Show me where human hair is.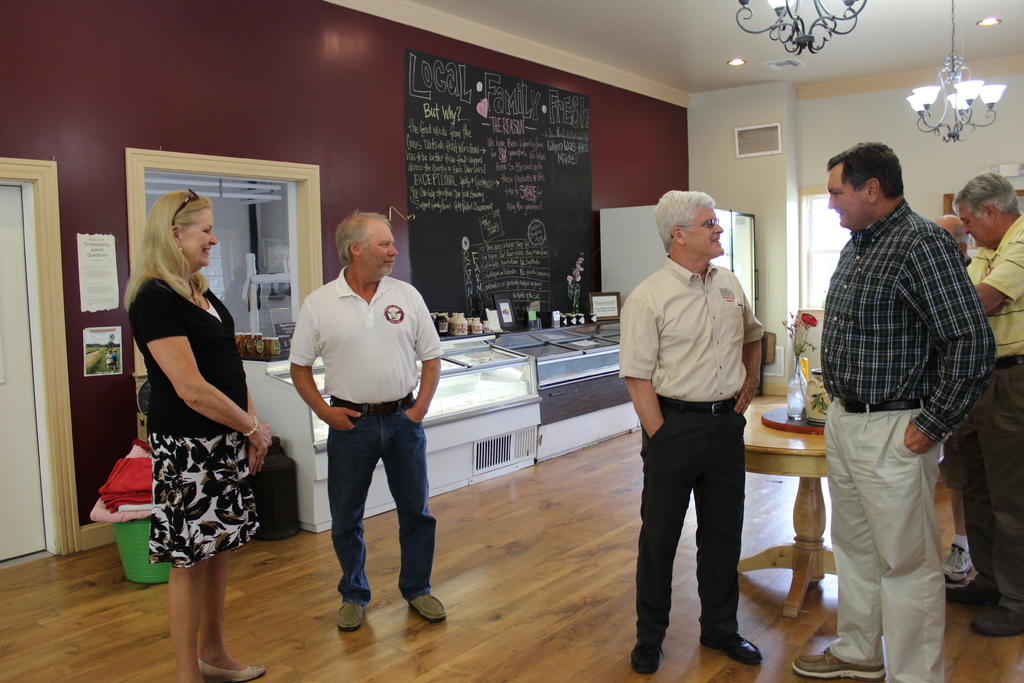
human hair is at [651, 188, 716, 256].
